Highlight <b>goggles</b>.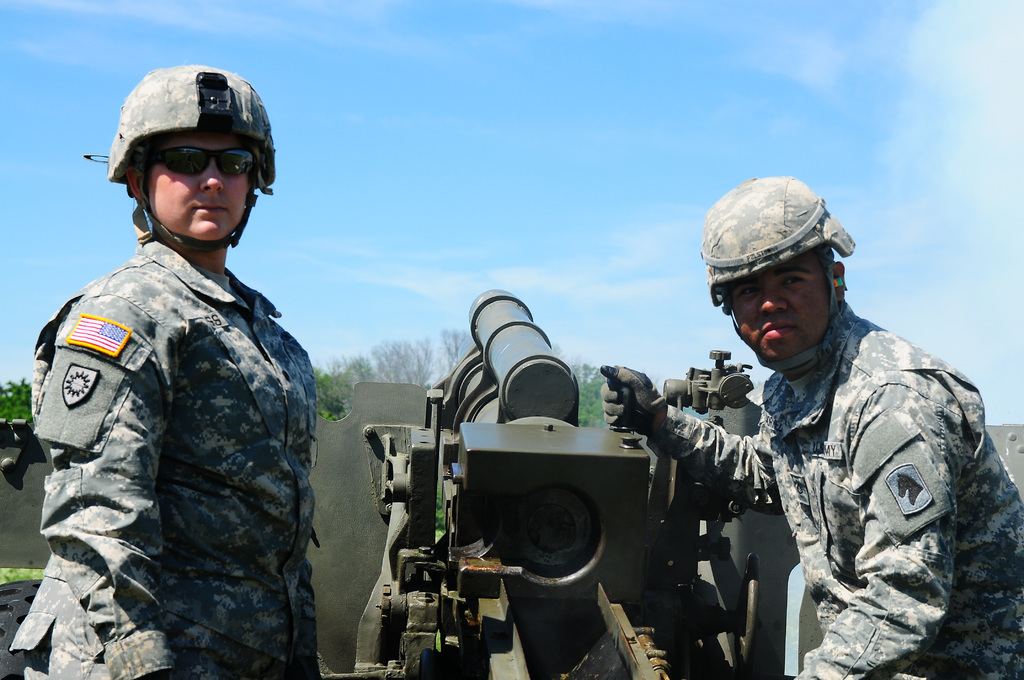
Highlighted region: x1=147 y1=143 x2=257 y2=177.
